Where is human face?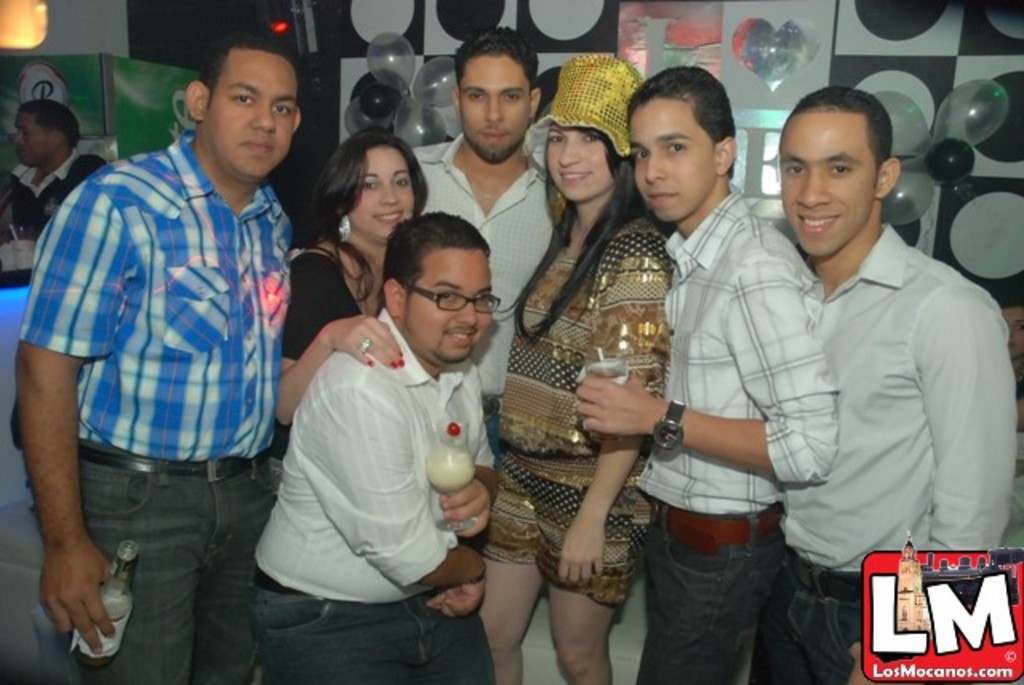
Rect(635, 110, 710, 222).
